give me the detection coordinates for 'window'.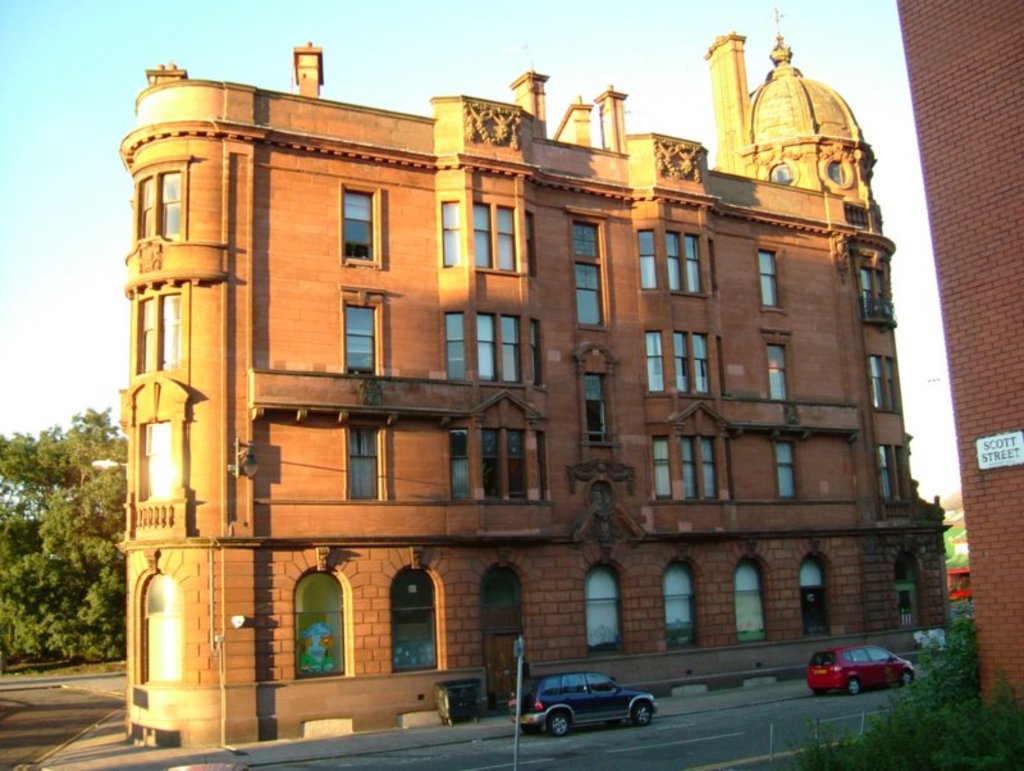
504,426,522,498.
